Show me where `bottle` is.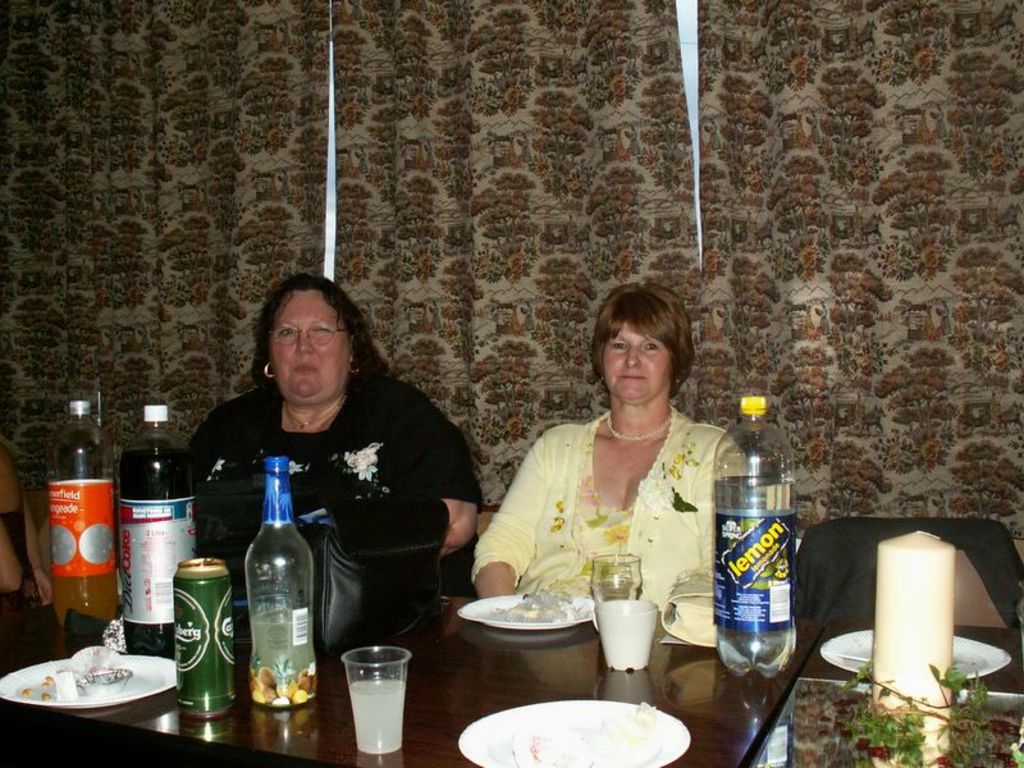
`bottle` is at 115:403:202:662.
